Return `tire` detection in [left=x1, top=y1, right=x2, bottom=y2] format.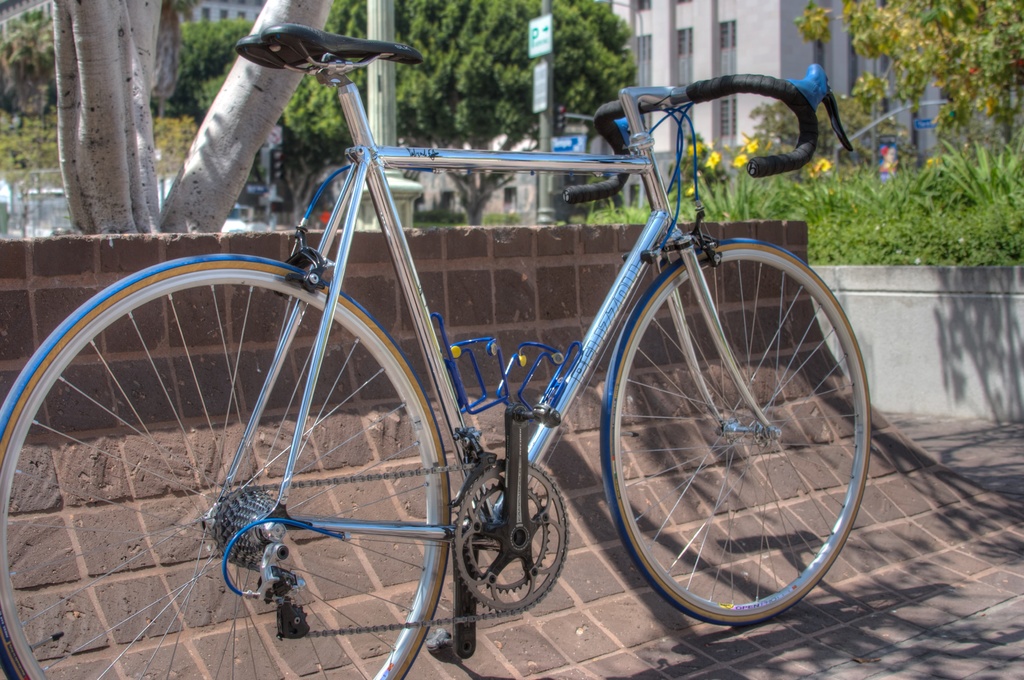
[left=598, top=239, right=874, bottom=624].
